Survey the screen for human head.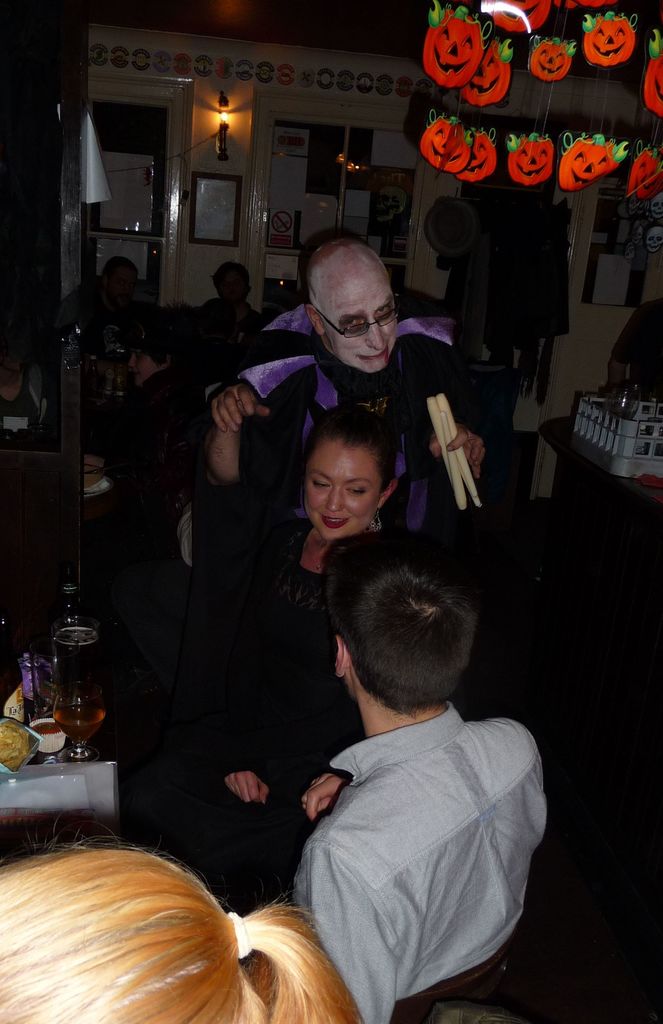
Survey found: left=302, top=241, right=407, bottom=376.
